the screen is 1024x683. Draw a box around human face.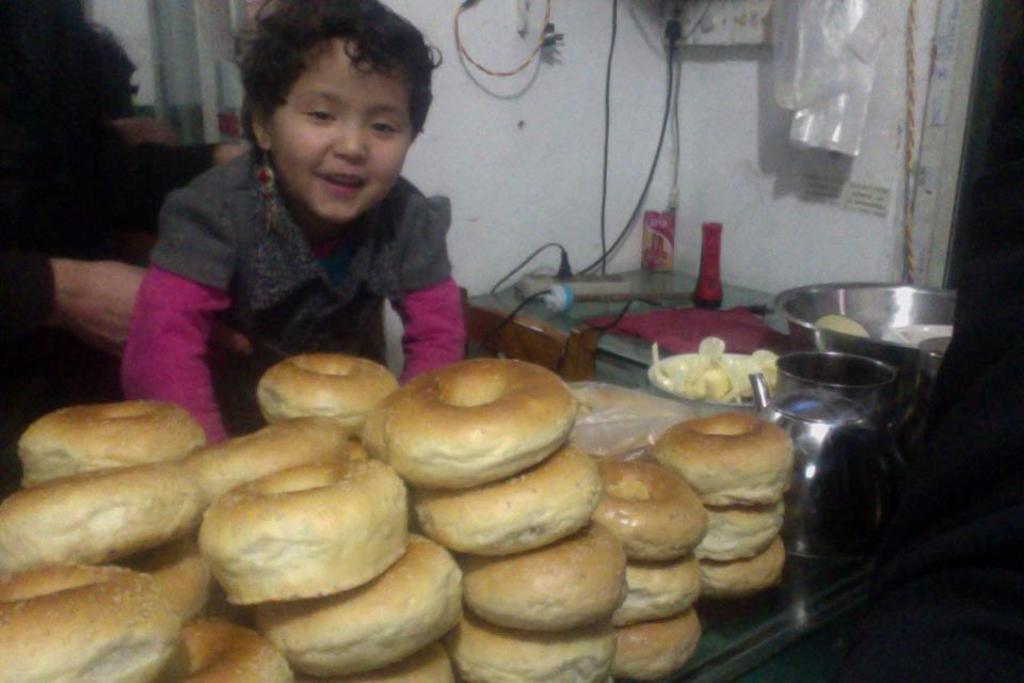
{"x1": 258, "y1": 38, "x2": 413, "y2": 219}.
